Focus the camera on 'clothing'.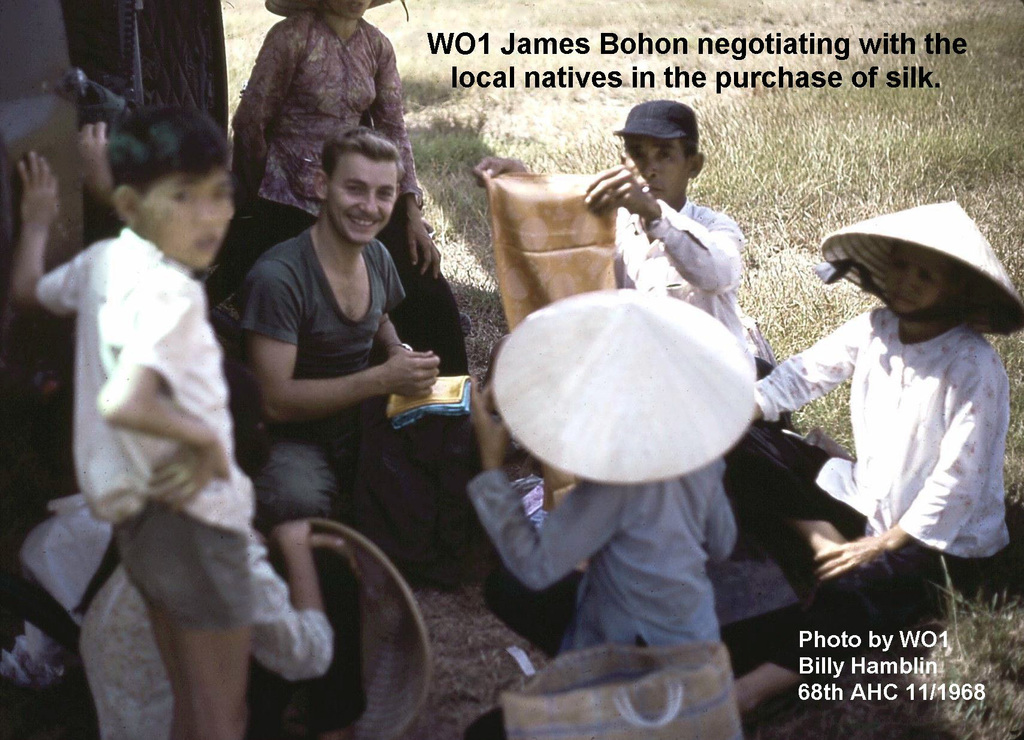
Focus region: [464,470,737,668].
